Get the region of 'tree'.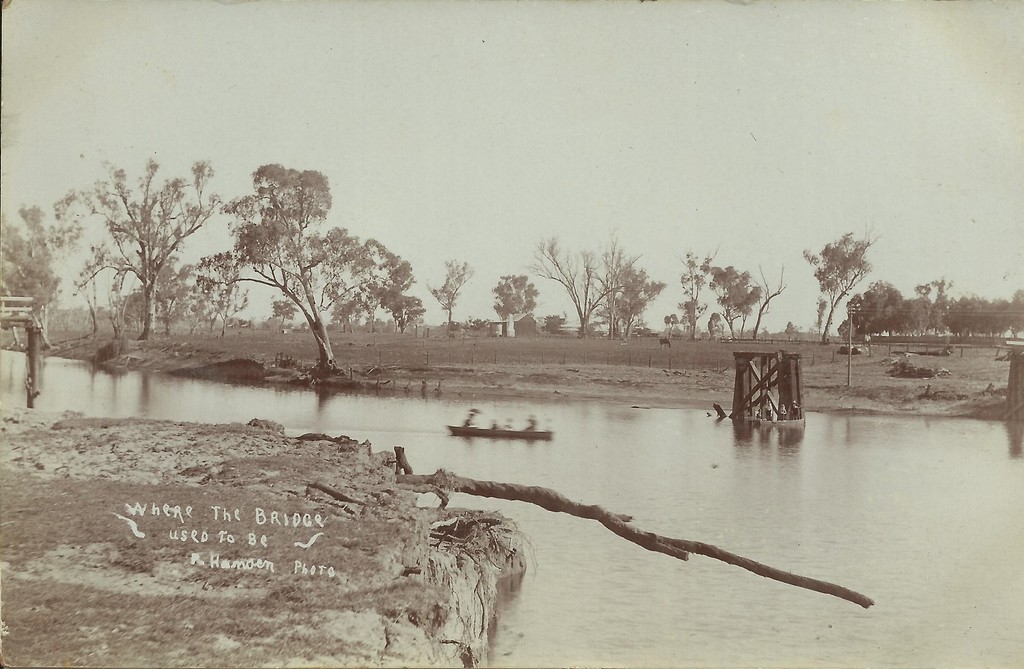
locate(528, 233, 620, 332).
